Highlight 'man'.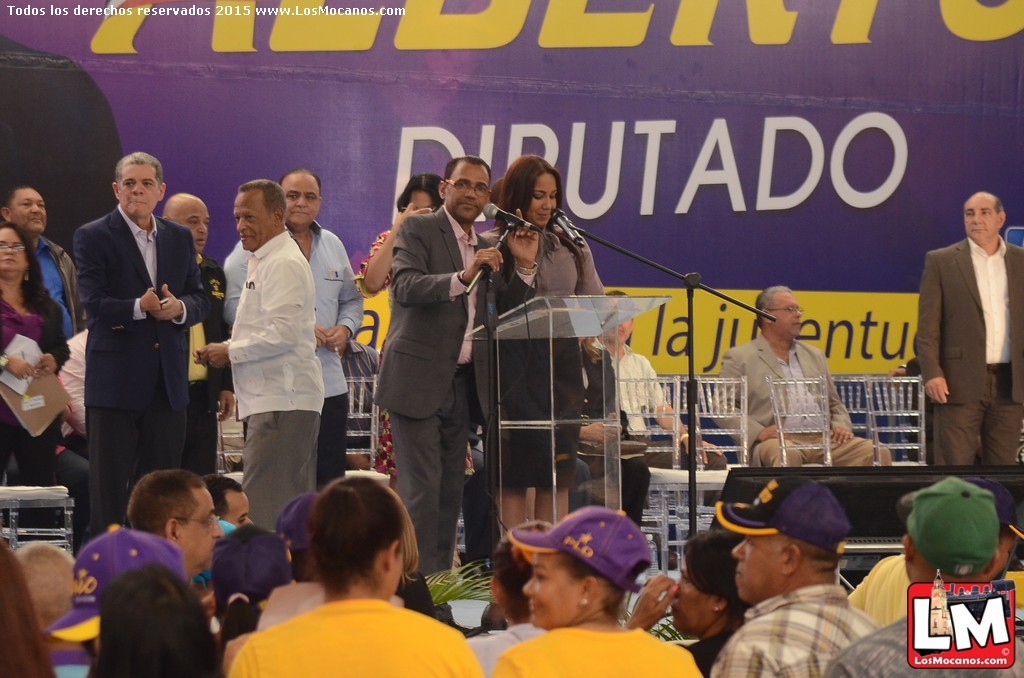
Highlighted region: box(63, 328, 89, 446).
